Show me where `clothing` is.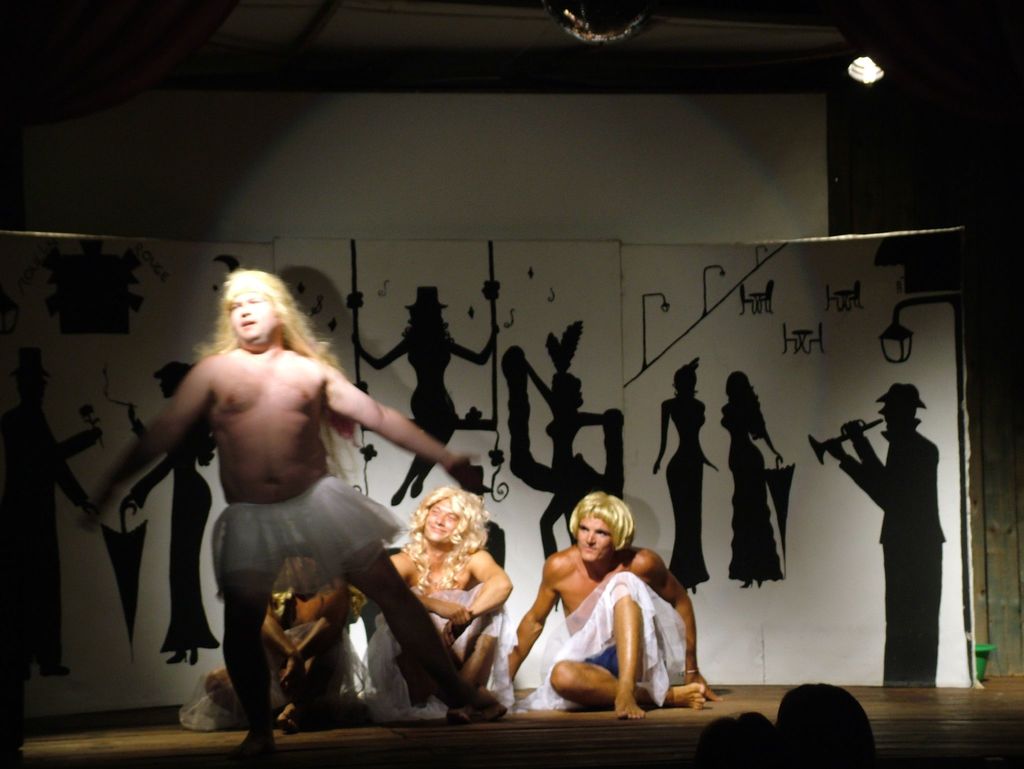
`clothing` is at bbox=[175, 626, 378, 730].
